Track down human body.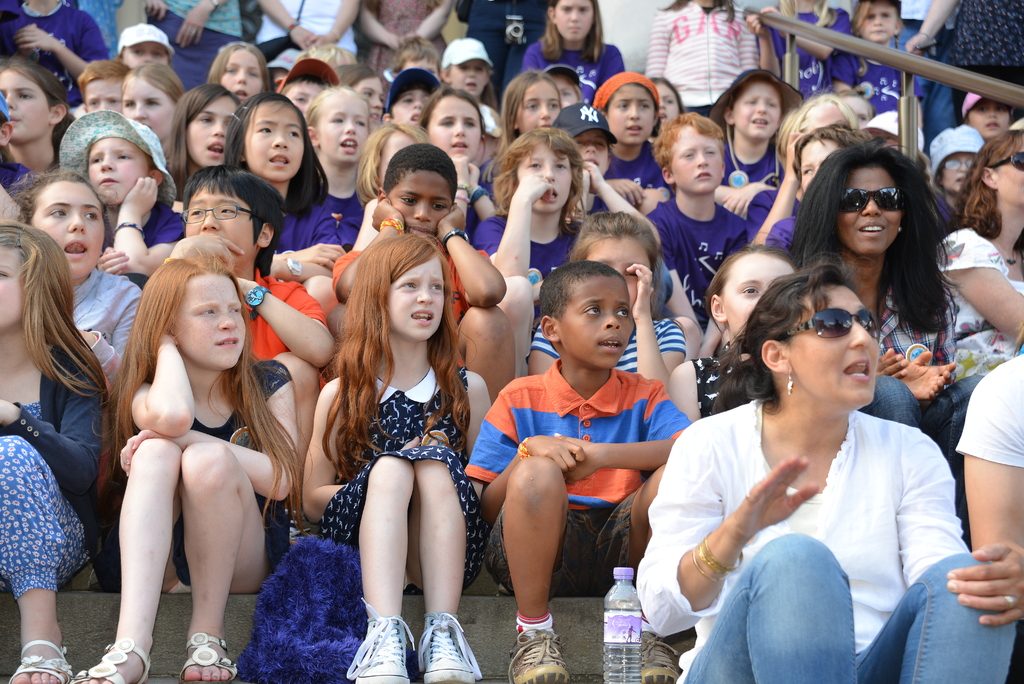
Tracked to pyautogui.locateOnScreen(182, 170, 340, 467).
